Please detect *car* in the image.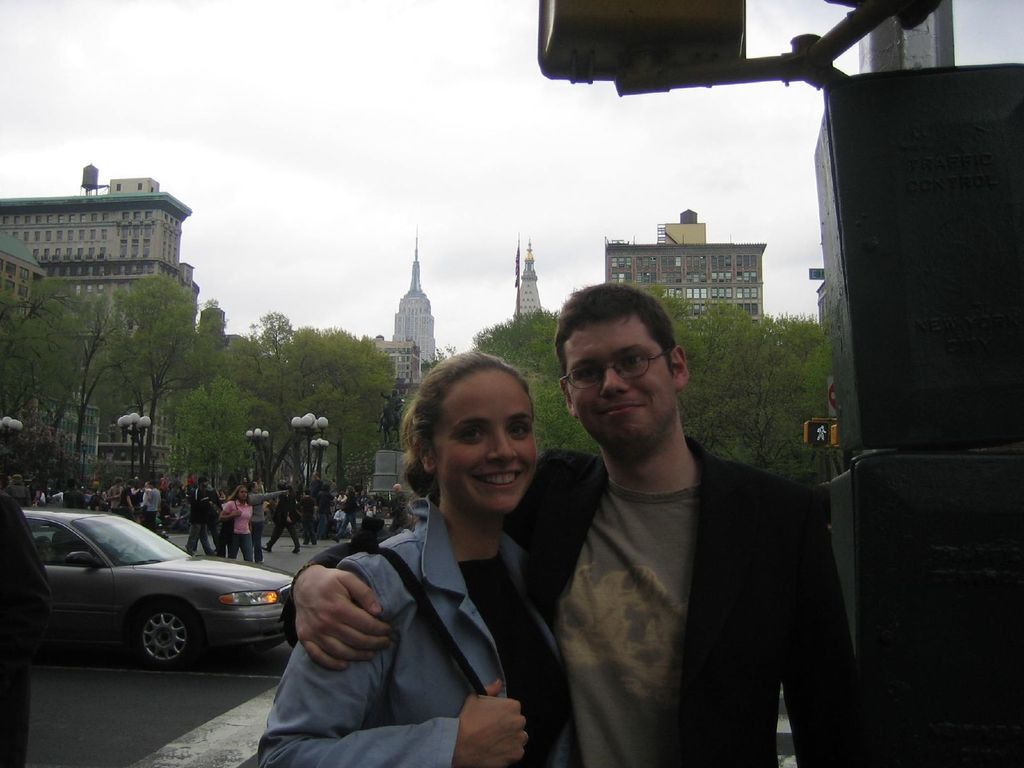
<region>12, 503, 303, 675</region>.
